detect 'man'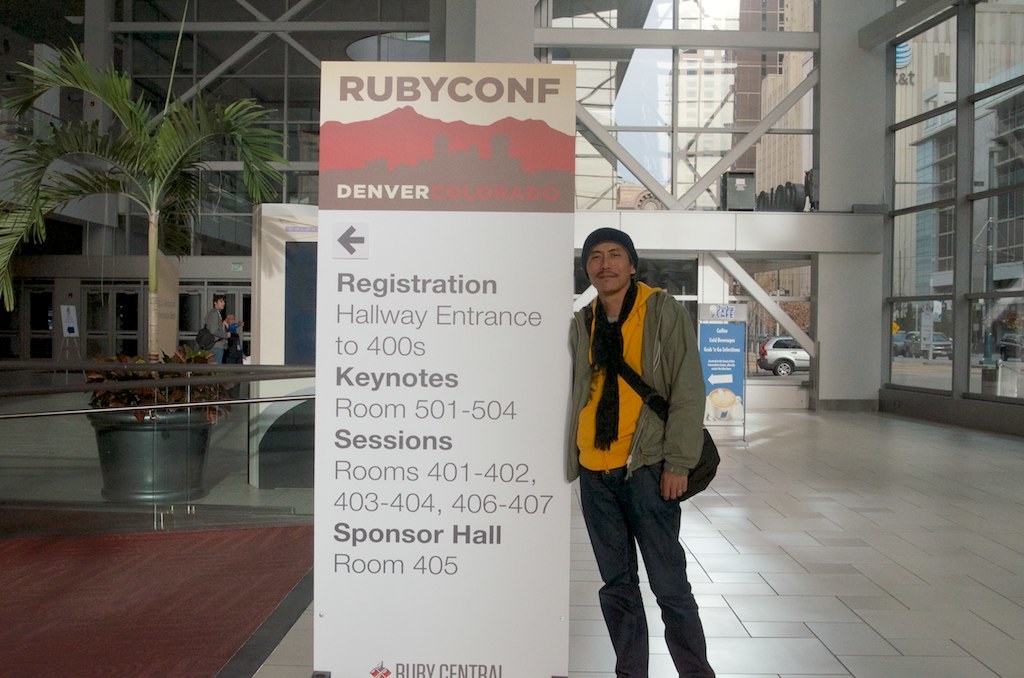
[left=202, top=293, right=231, bottom=388]
